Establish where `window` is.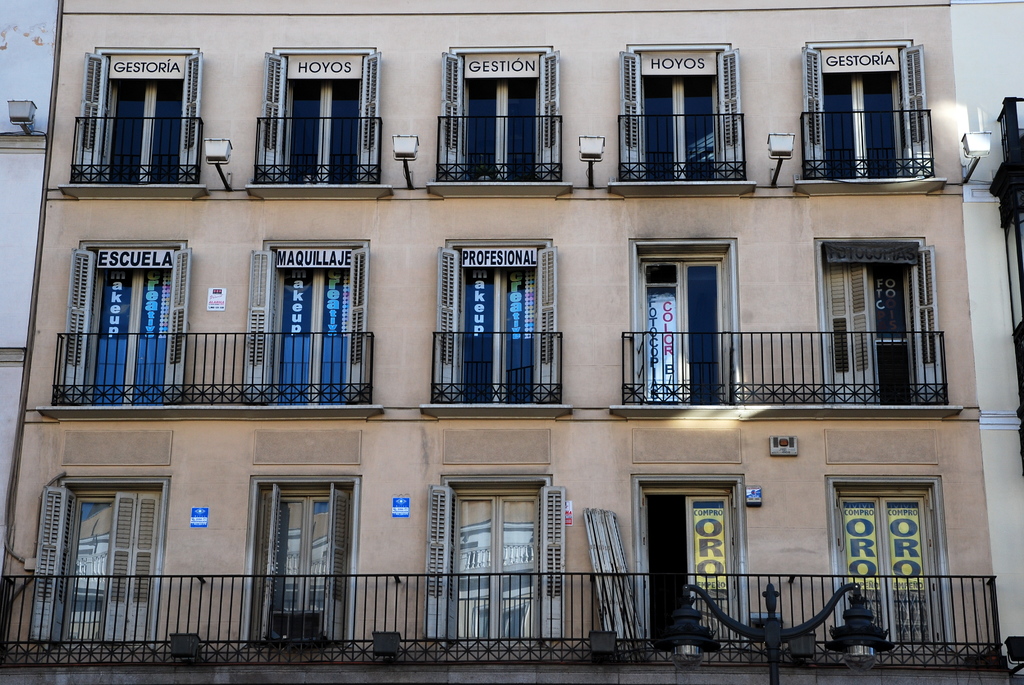
Established at [826,473,958,657].
